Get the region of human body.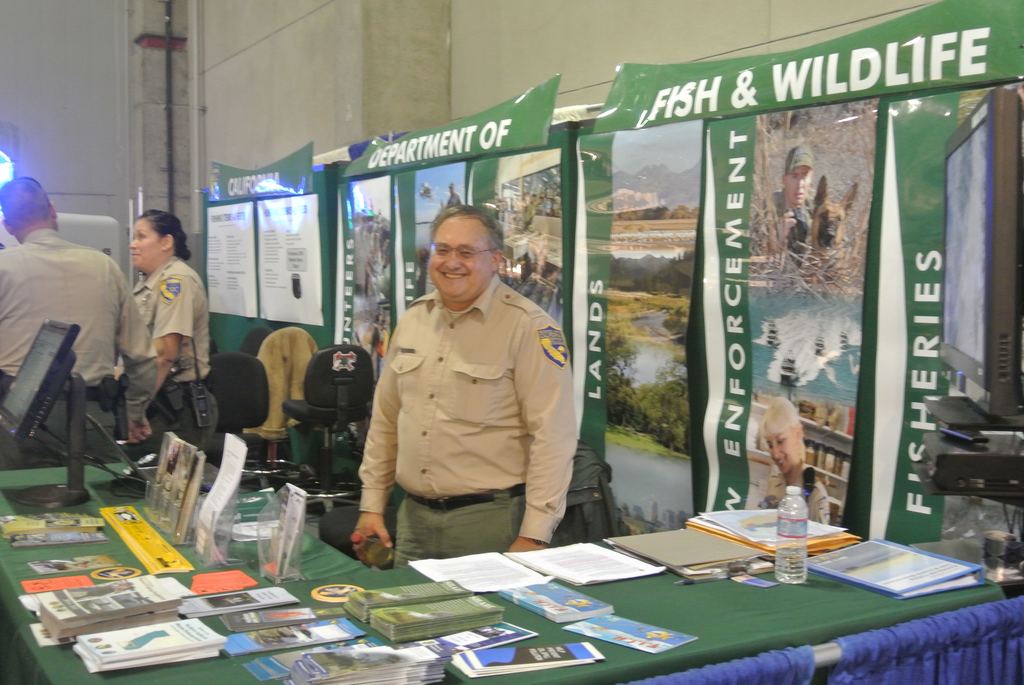
757, 395, 830, 525.
